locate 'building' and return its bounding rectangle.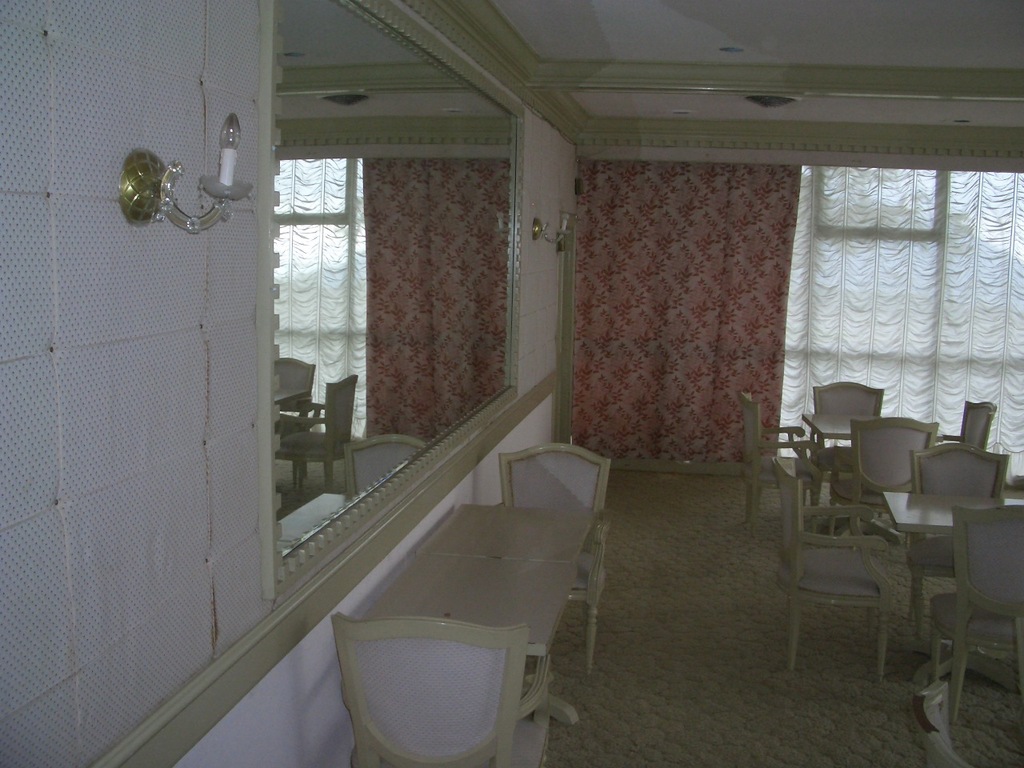
left=0, top=0, right=1023, bottom=767.
